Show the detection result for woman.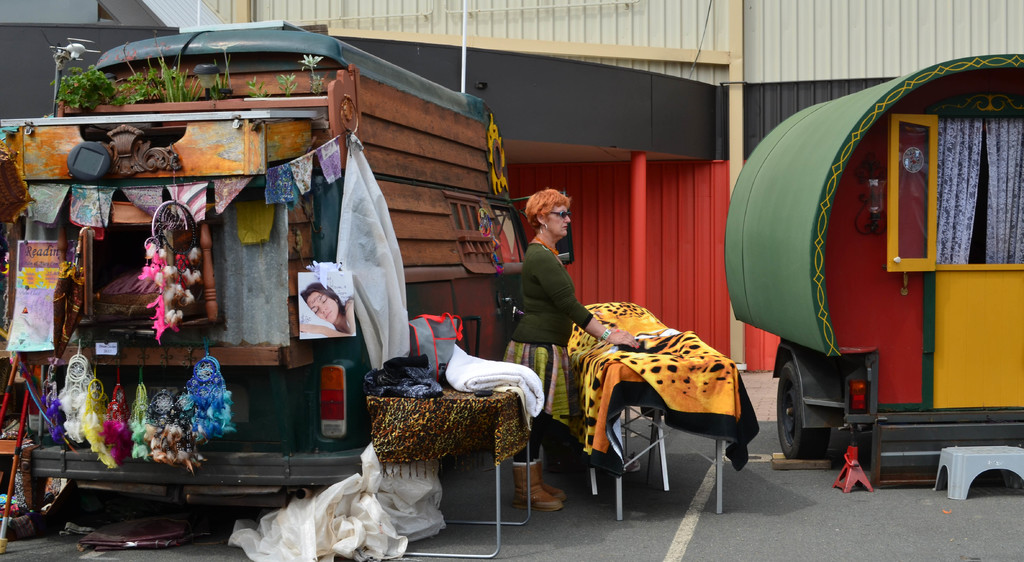
[296, 279, 366, 333].
